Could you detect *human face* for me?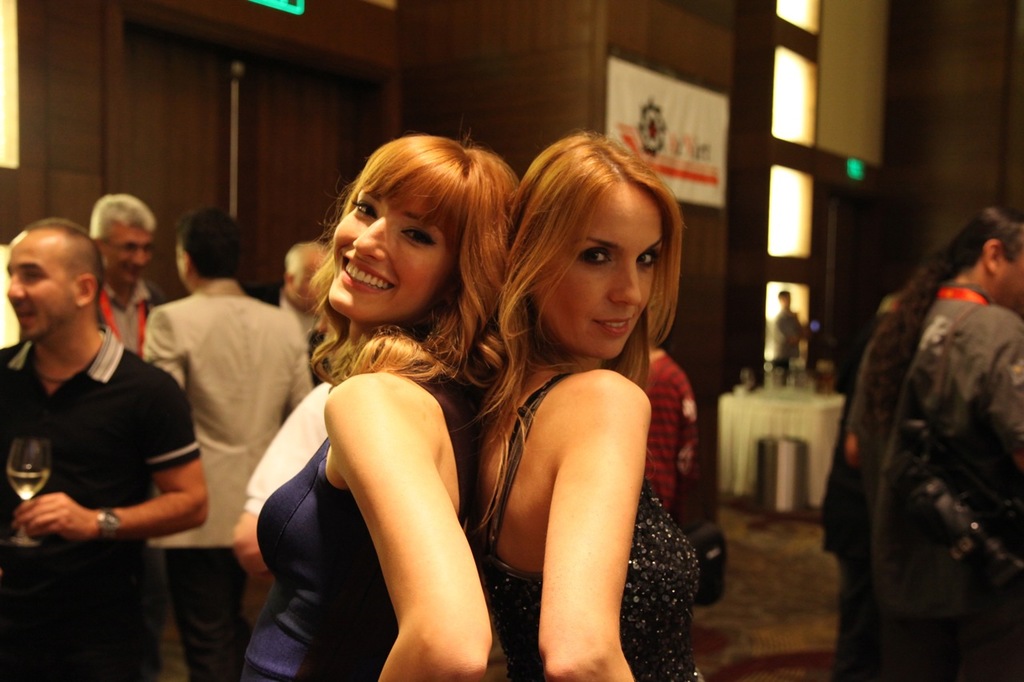
Detection result: x1=324, y1=172, x2=454, y2=329.
